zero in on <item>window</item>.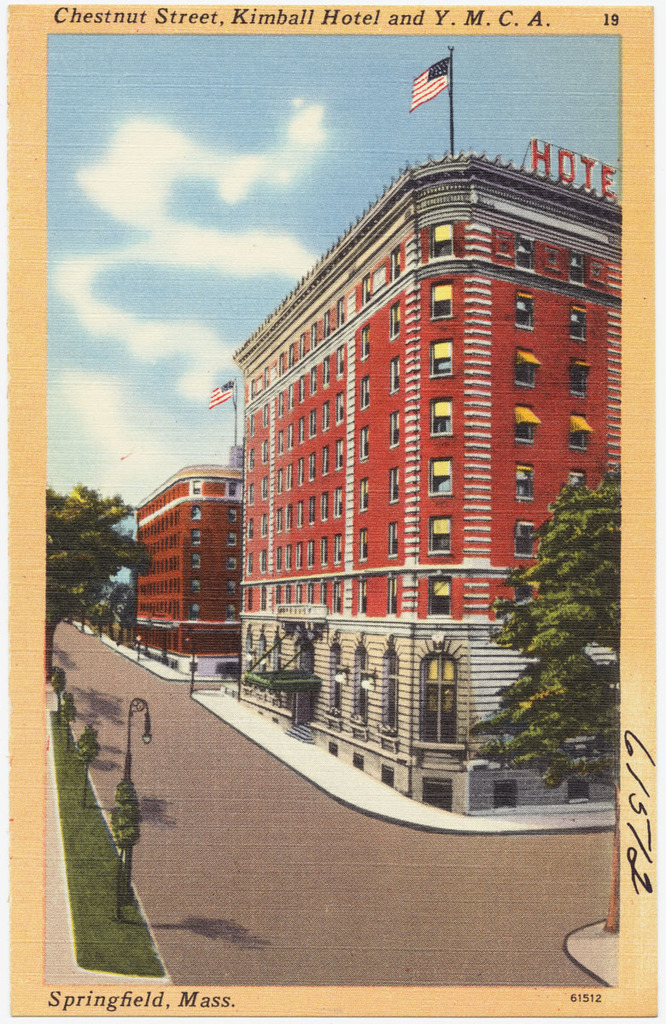
Zeroed in: 388/411/398/447.
